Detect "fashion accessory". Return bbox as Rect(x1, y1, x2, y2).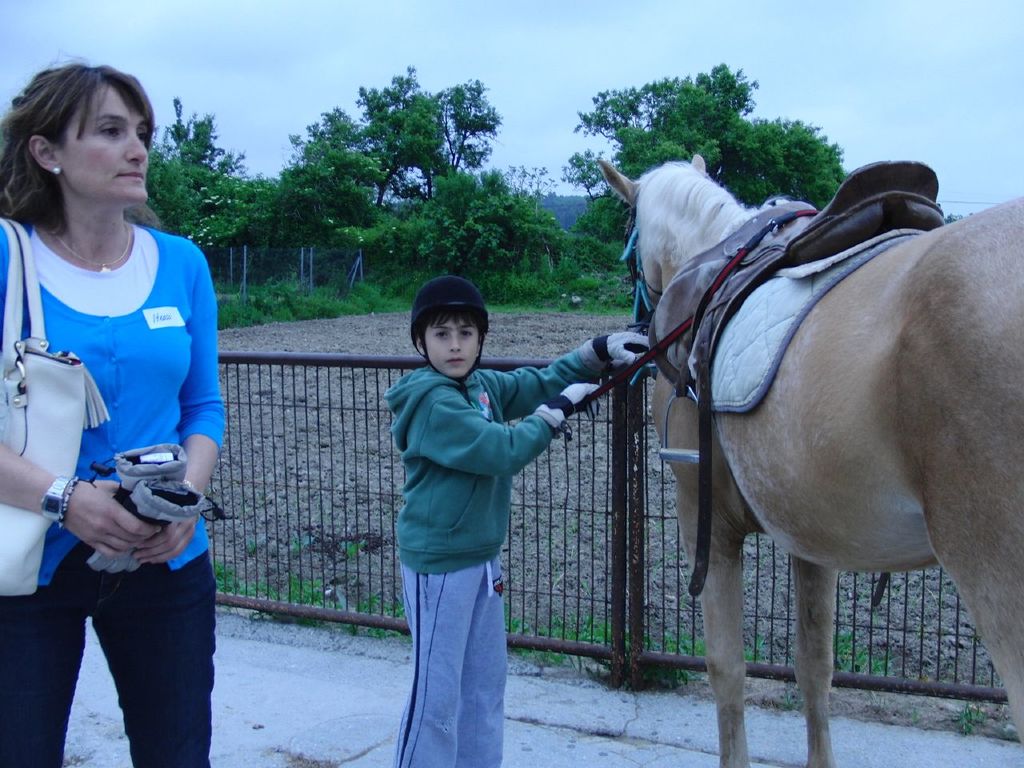
Rect(51, 162, 64, 180).
